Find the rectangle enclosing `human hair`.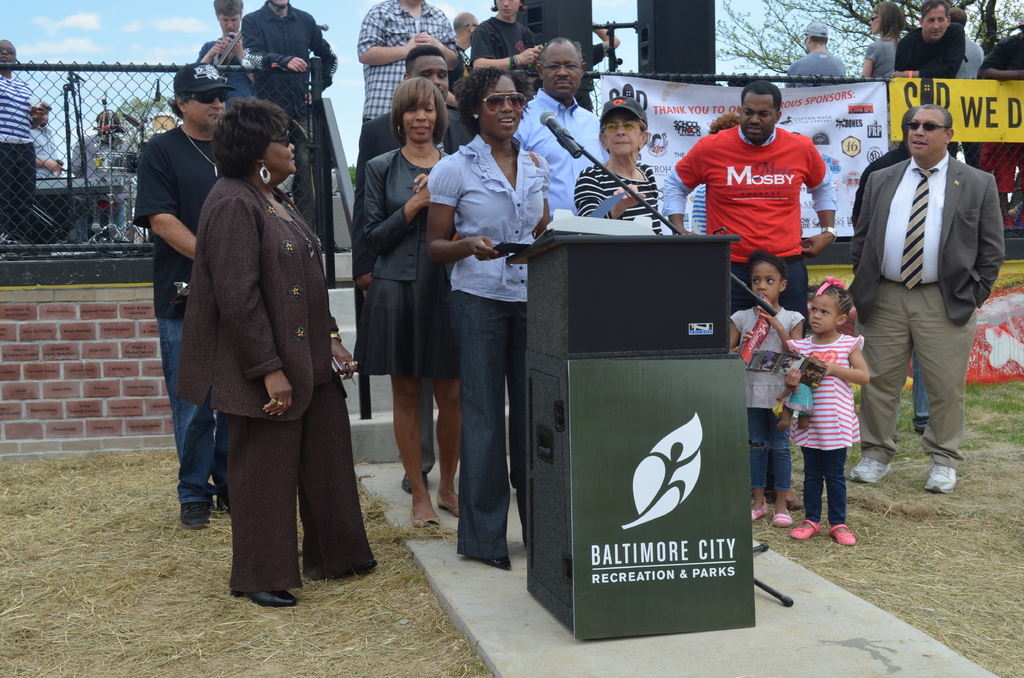
x1=0 y1=38 x2=17 y2=57.
